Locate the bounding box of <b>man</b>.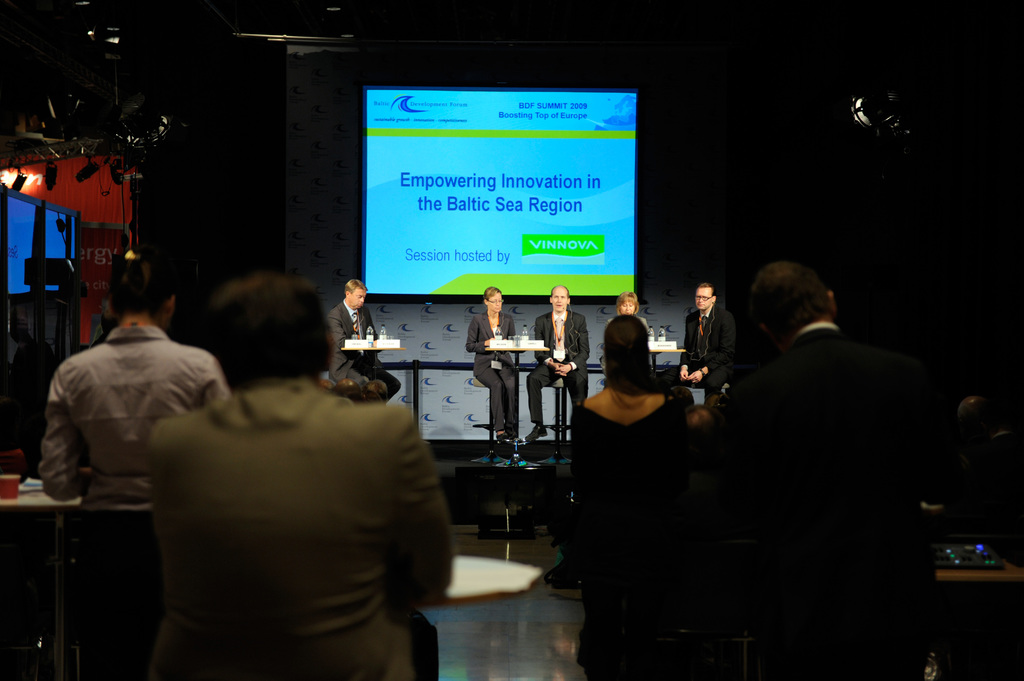
Bounding box: <box>957,394,995,448</box>.
